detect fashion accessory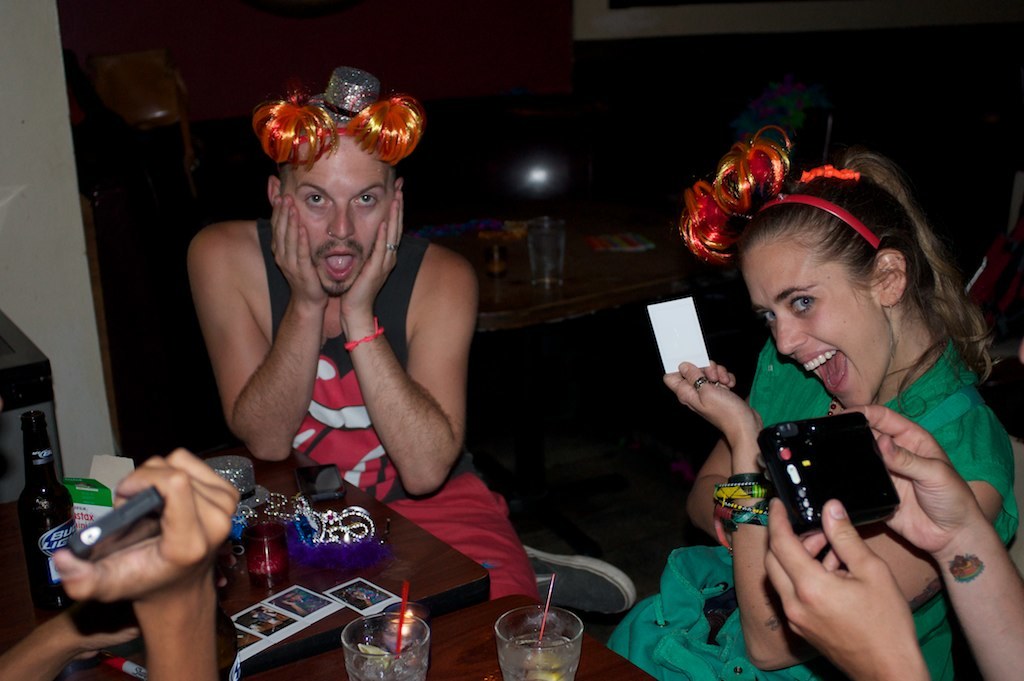
BBox(693, 374, 709, 388)
